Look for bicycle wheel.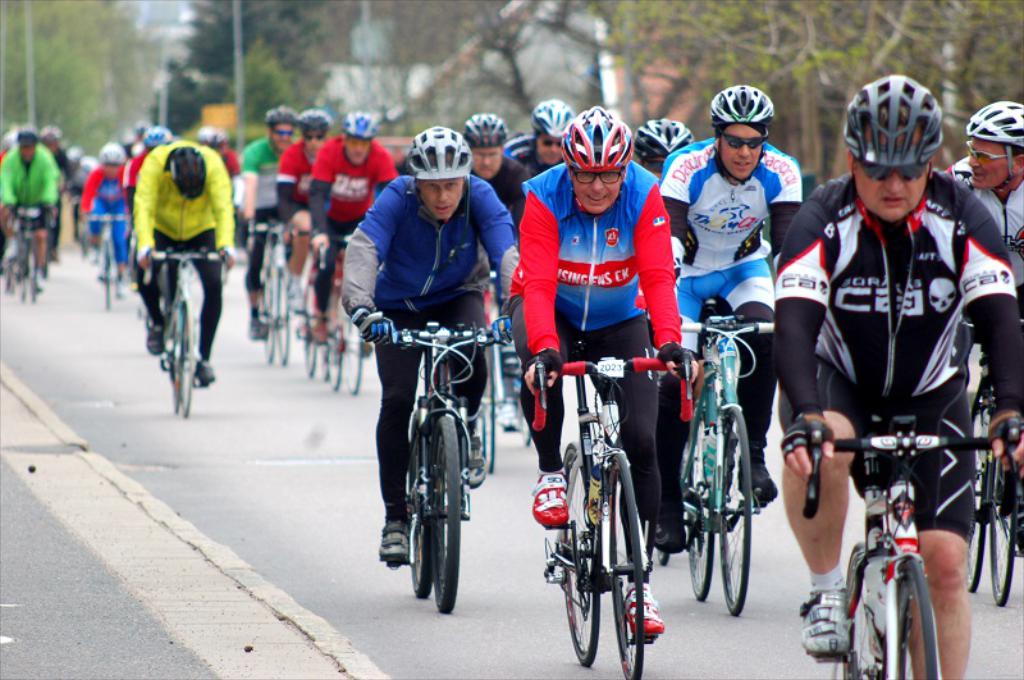
Found: Rect(337, 306, 367, 398).
